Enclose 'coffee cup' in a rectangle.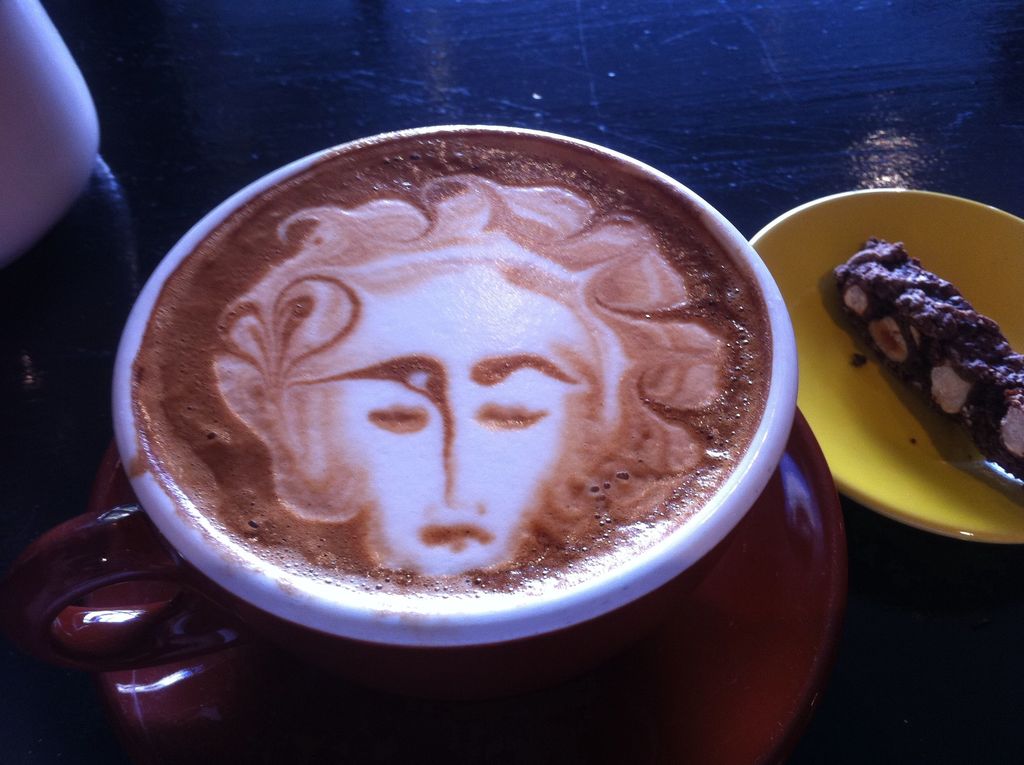
[0, 120, 797, 677].
